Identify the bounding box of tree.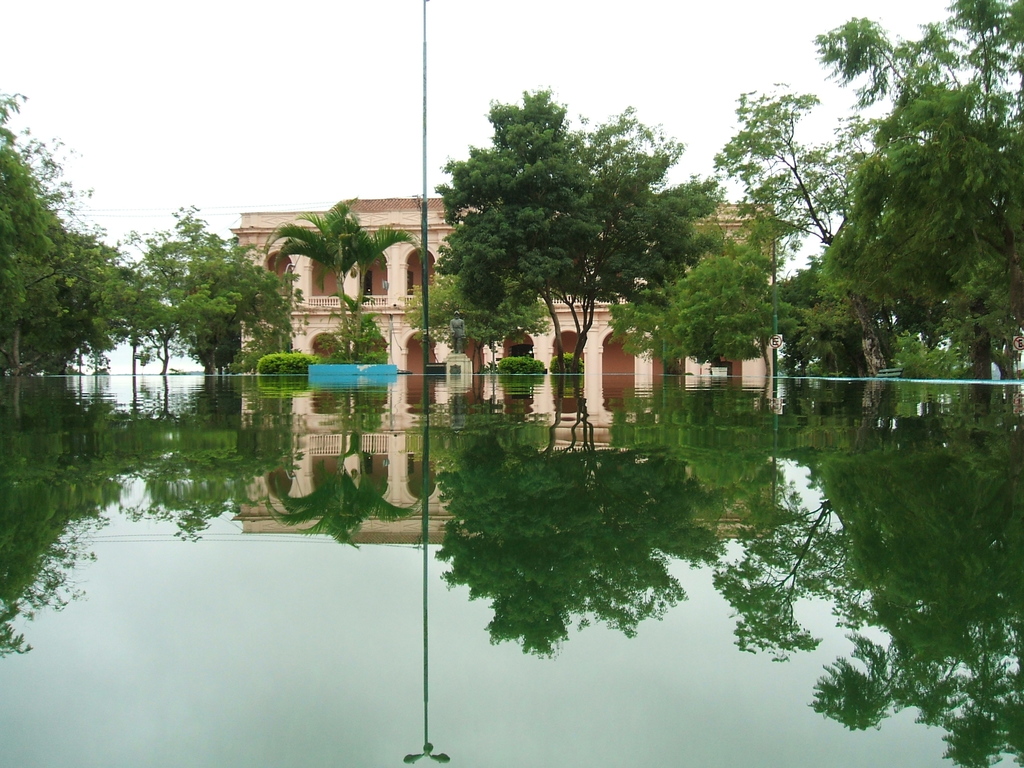
{"left": 707, "top": 214, "right": 801, "bottom": 377}.
